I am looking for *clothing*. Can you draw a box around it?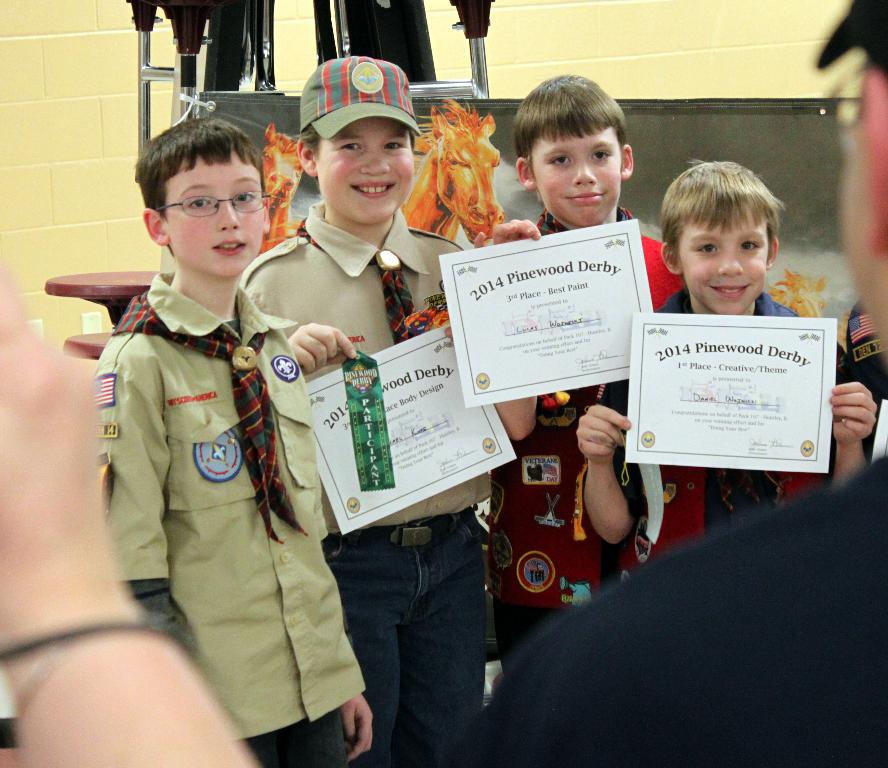
Sure, the bounding box is bbox=[238, 205, 493, 767].
